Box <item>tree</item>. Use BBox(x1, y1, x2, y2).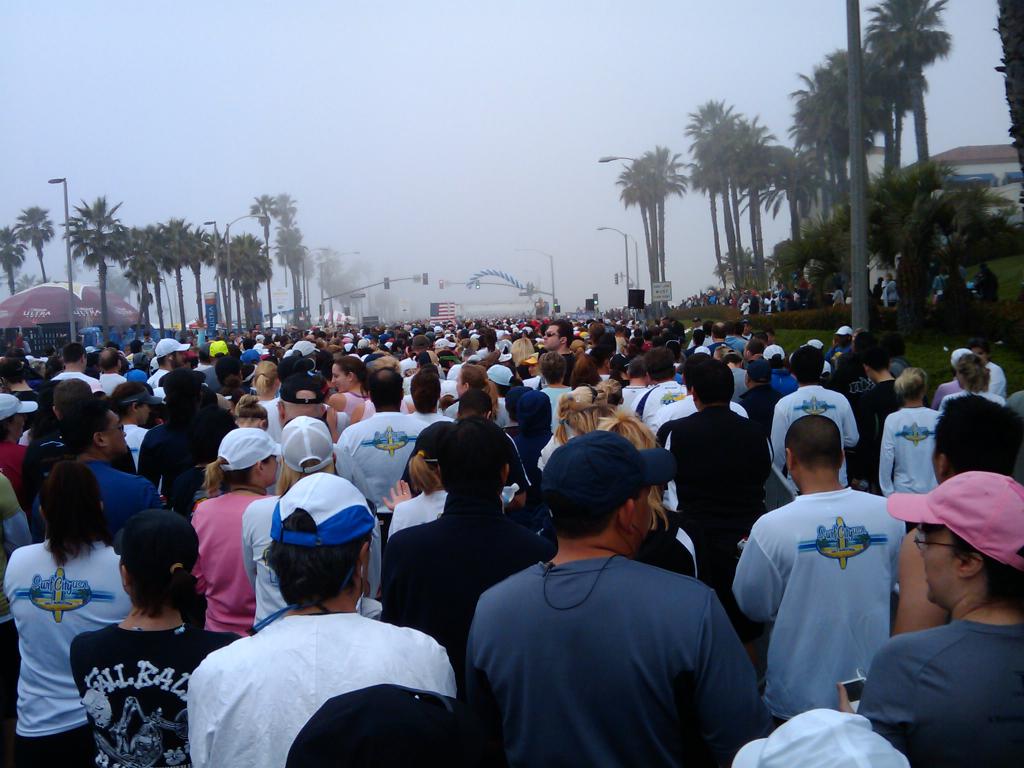
BBox(159, 212, 191, 337).
